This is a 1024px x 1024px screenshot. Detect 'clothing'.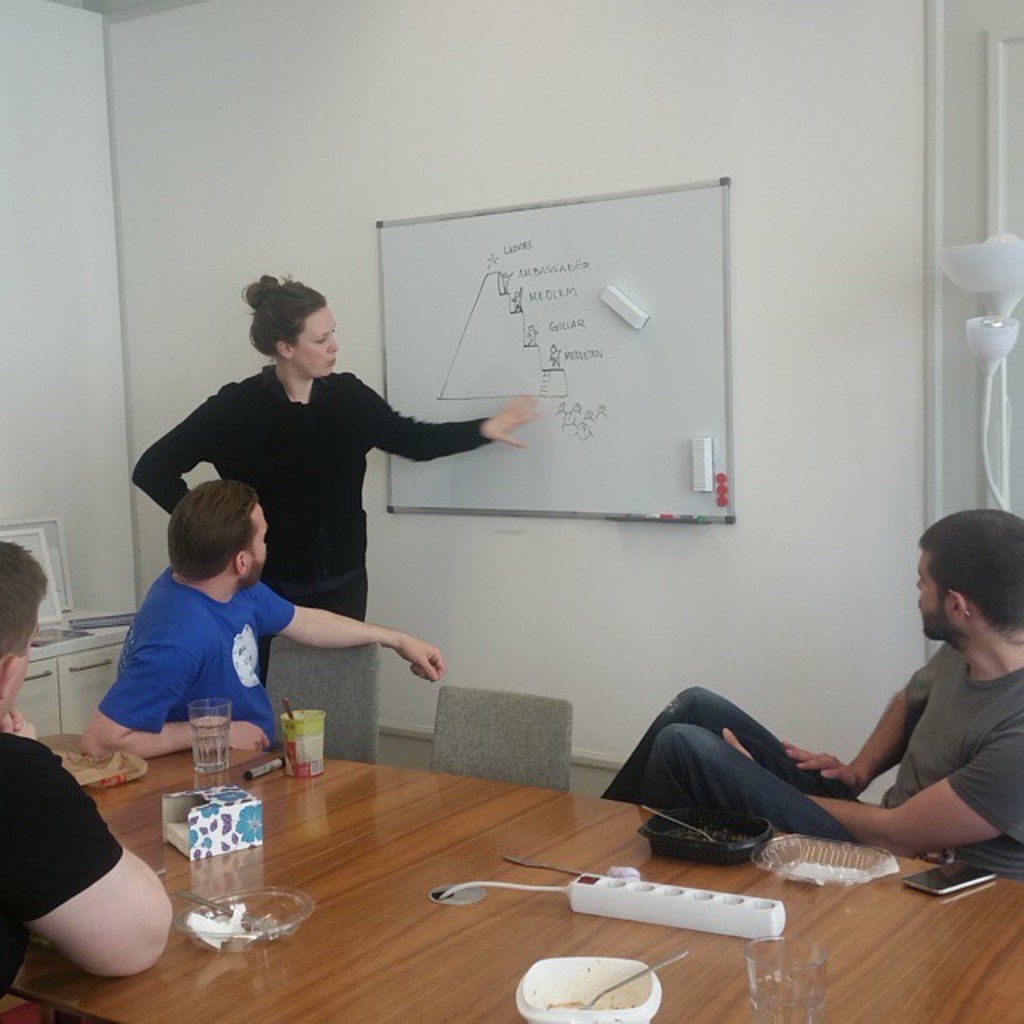
x1=112, y1=352, x2=512, y2=702.
